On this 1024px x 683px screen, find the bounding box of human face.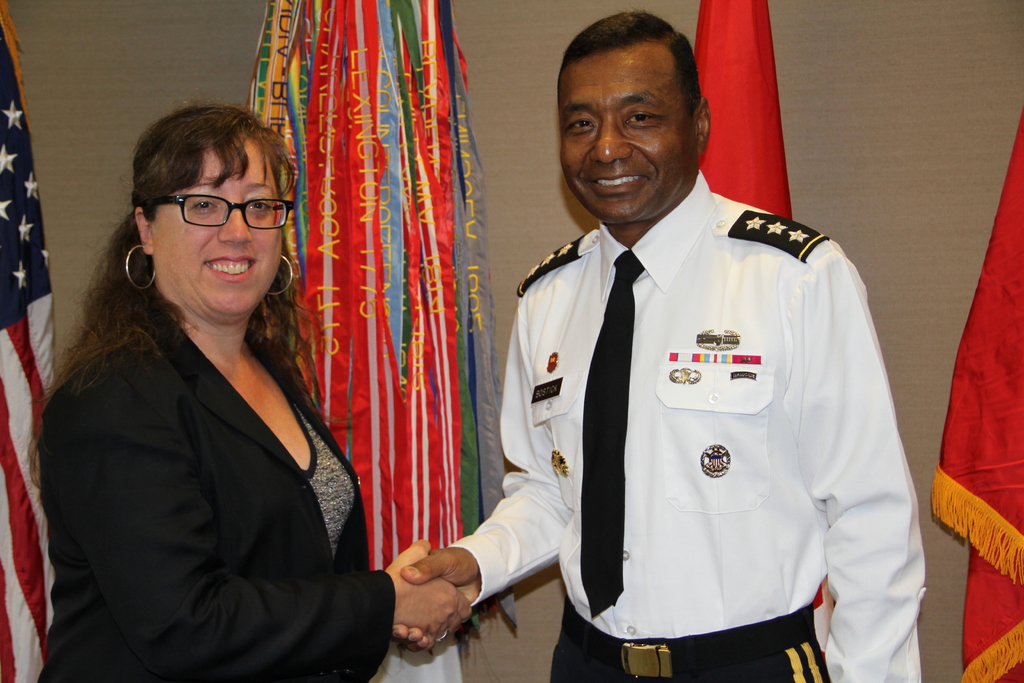
Bounding box: [559, 45, 694, 224].
